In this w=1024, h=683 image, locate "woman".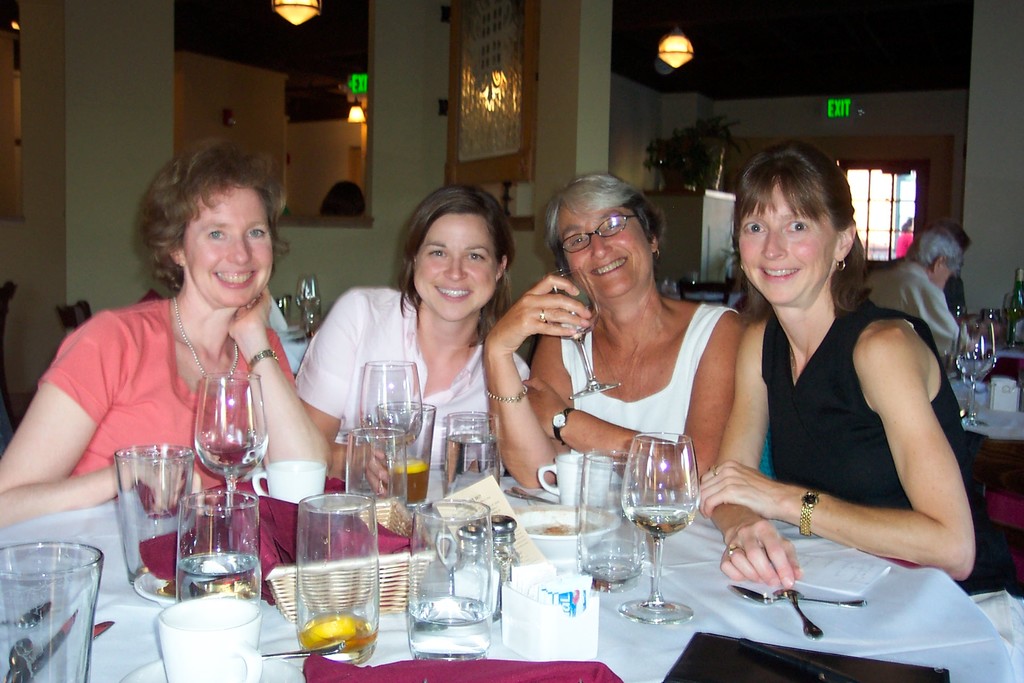
Bounding box: 495, 174, 770, 531.
